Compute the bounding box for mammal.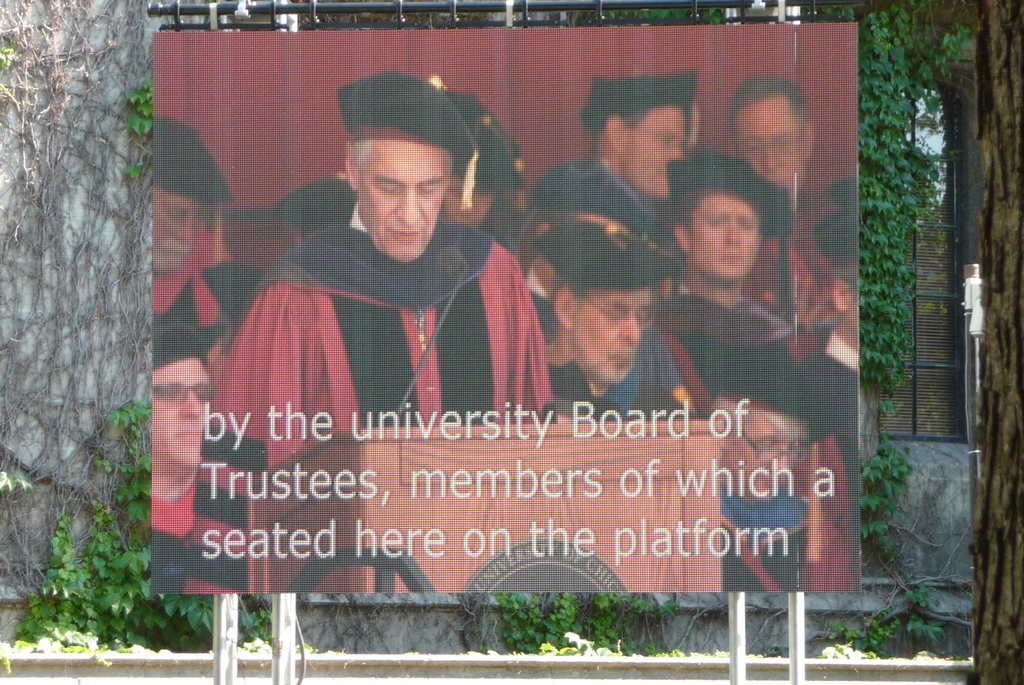
[left=144, top=114, right=232, bottom=329].
